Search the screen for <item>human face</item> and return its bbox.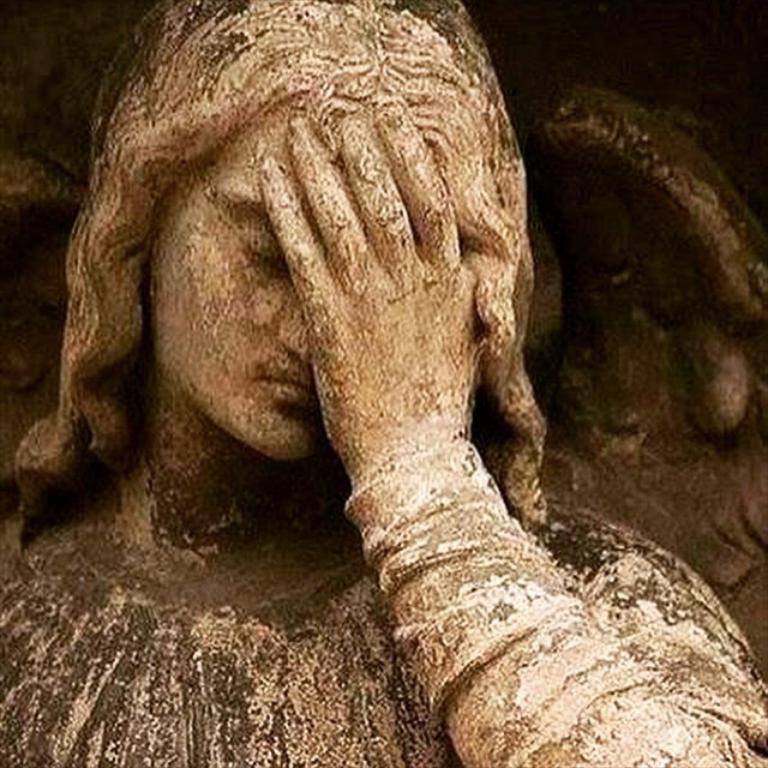
Found: 148:114:326:464.
